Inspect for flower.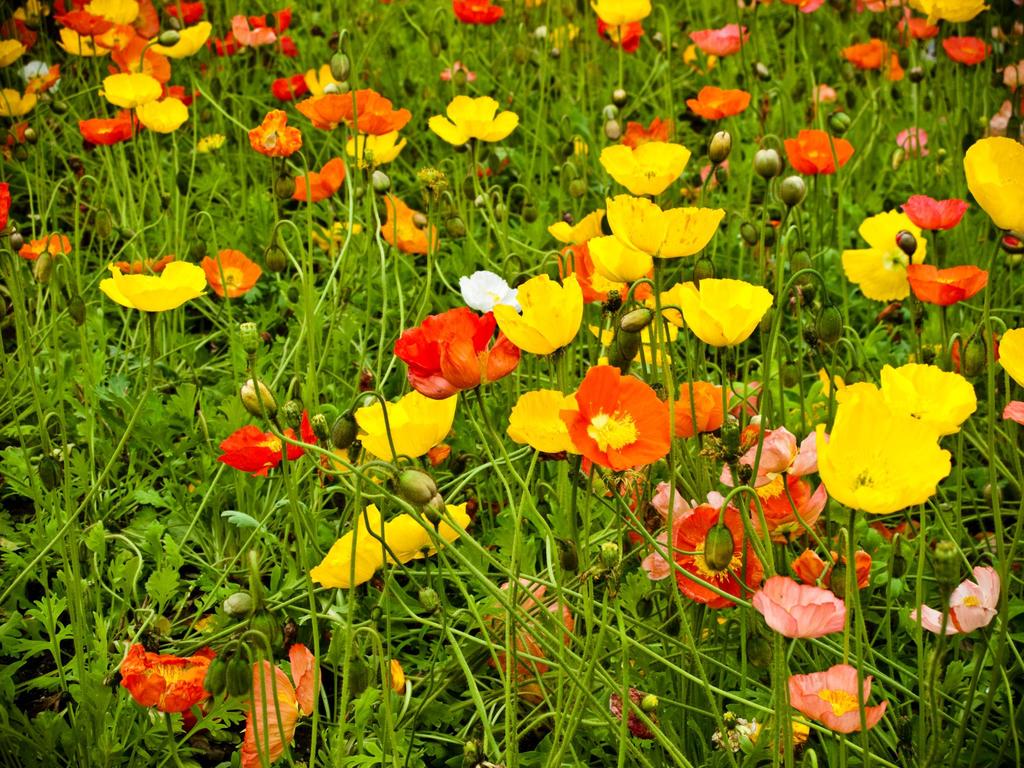
Inspection: (114,252,170,273).
